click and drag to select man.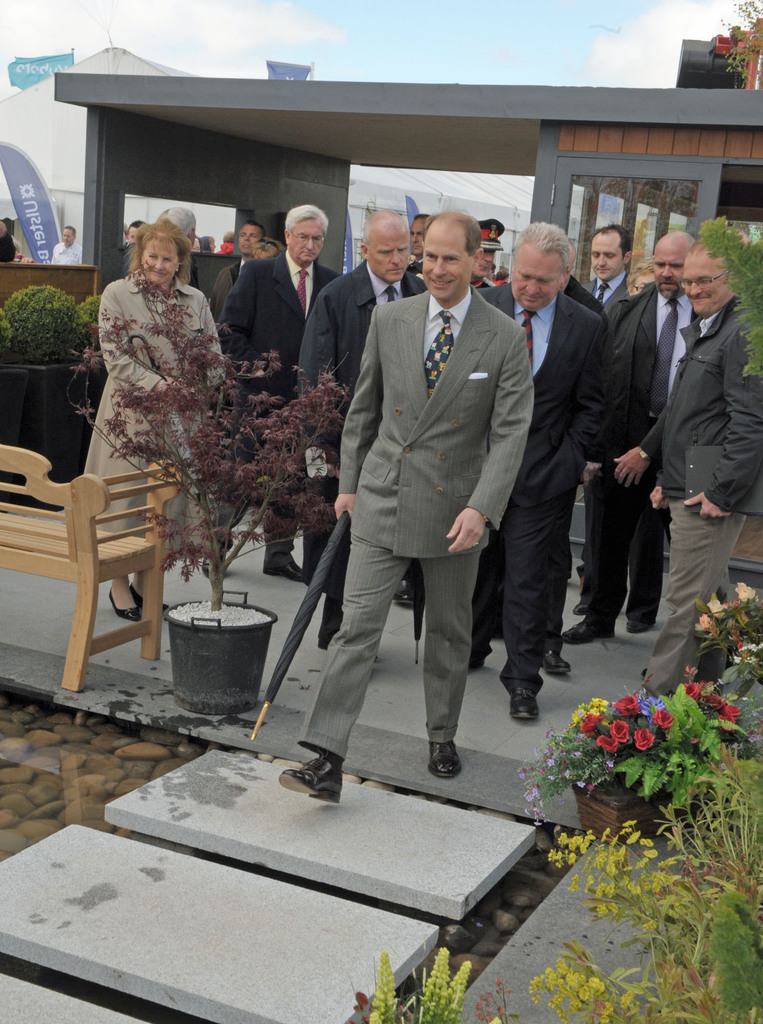
Selection: 616:221:704:643.
